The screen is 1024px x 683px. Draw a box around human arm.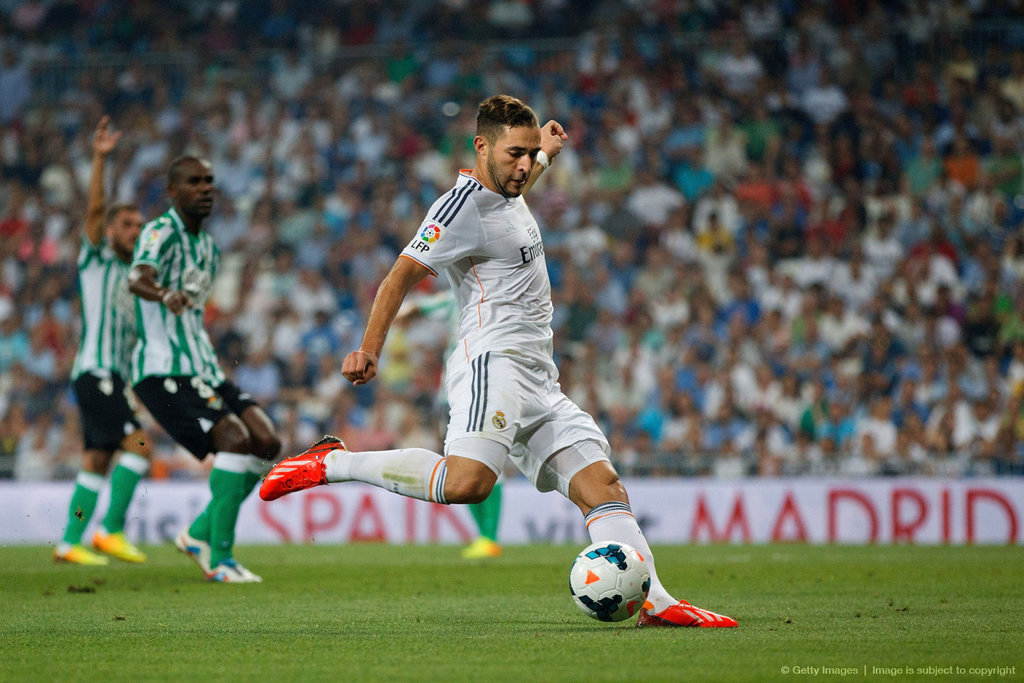
box=[334, 213, 463, 397].
